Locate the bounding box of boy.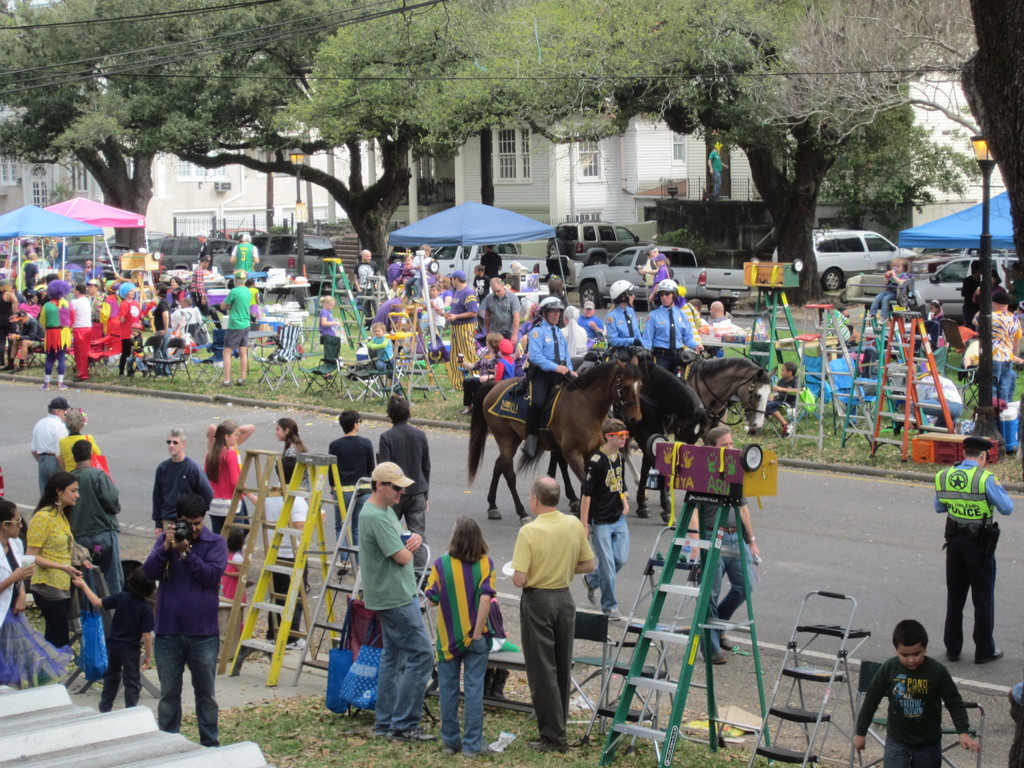
Bounding box: (867,628,979,763).
